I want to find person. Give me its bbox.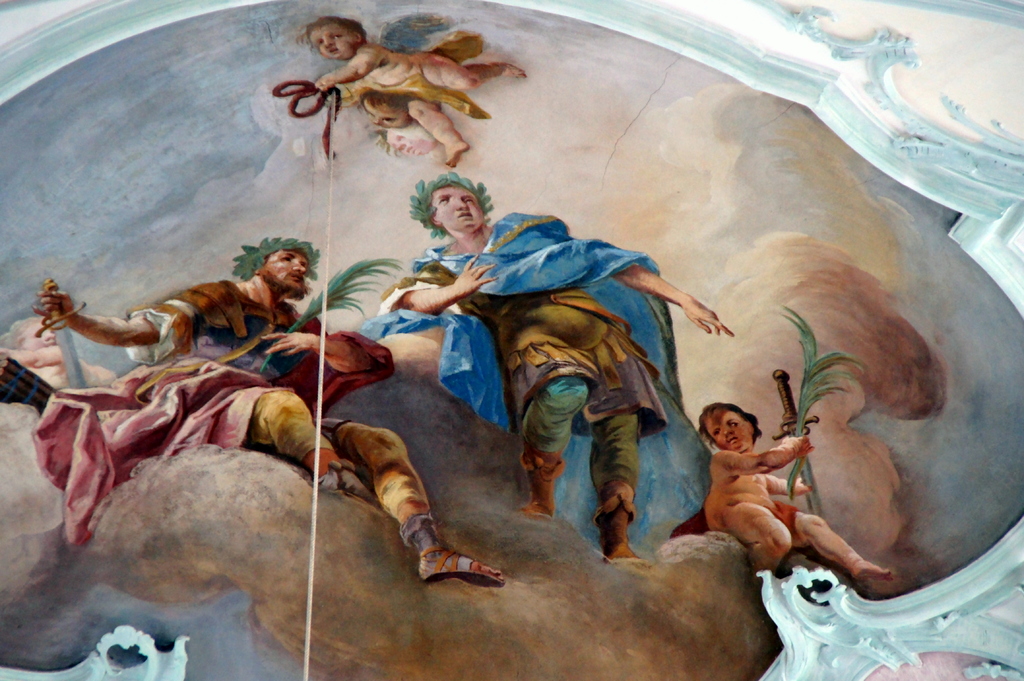
crop(374, 179, 734, 561).
